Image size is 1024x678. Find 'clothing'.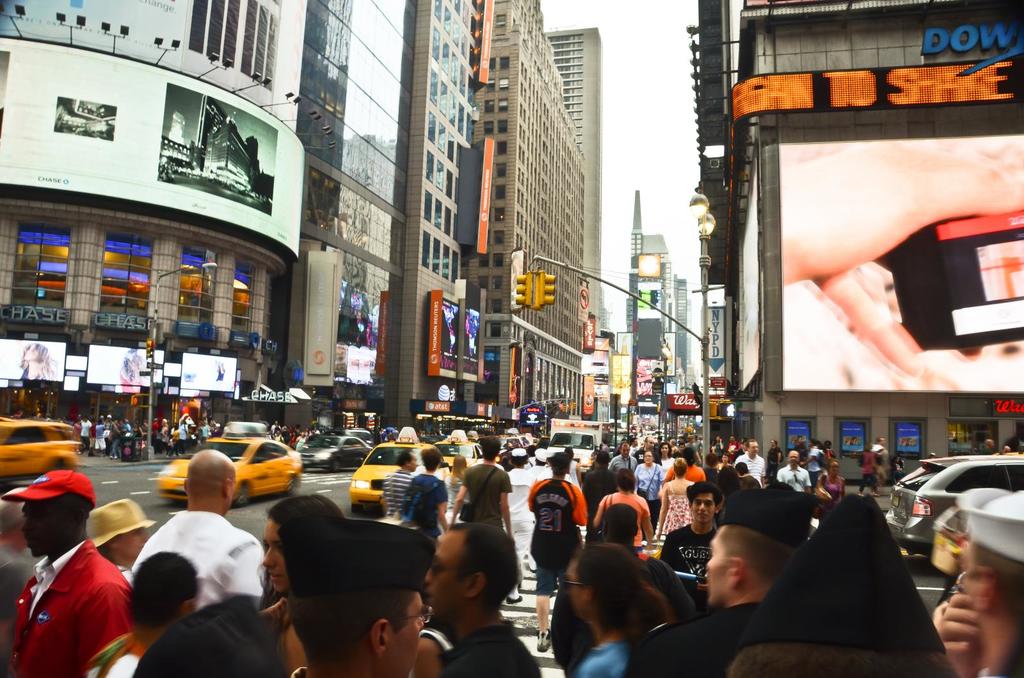
select_region(0, 540, 138, 677).
